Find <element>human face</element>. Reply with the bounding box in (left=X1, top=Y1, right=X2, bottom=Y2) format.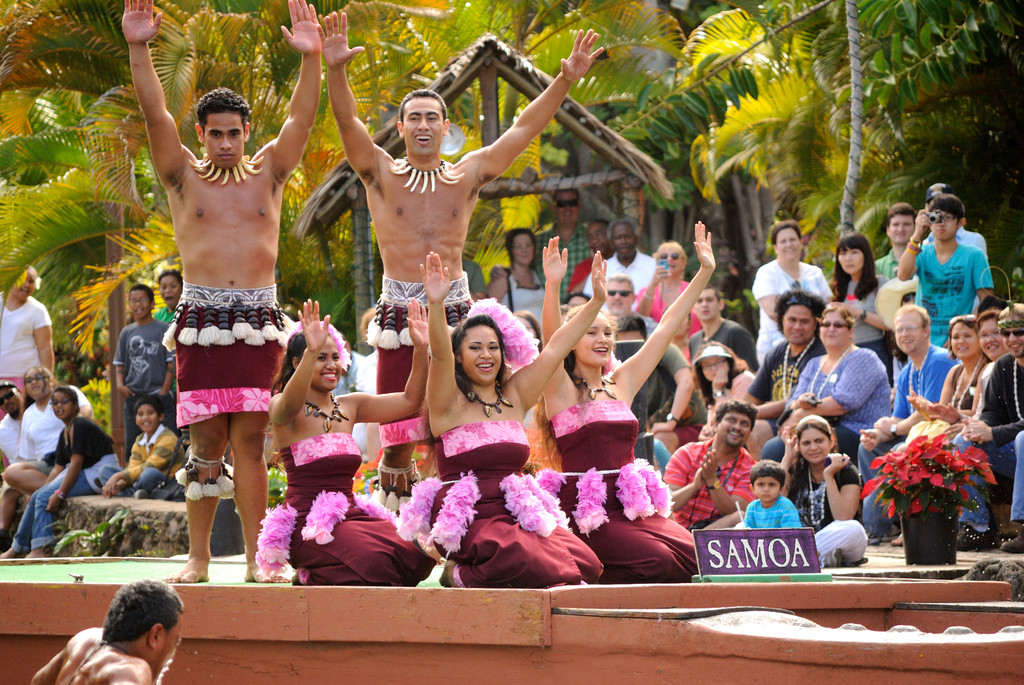
(left=895, top=315, right=925, bottom=352).
